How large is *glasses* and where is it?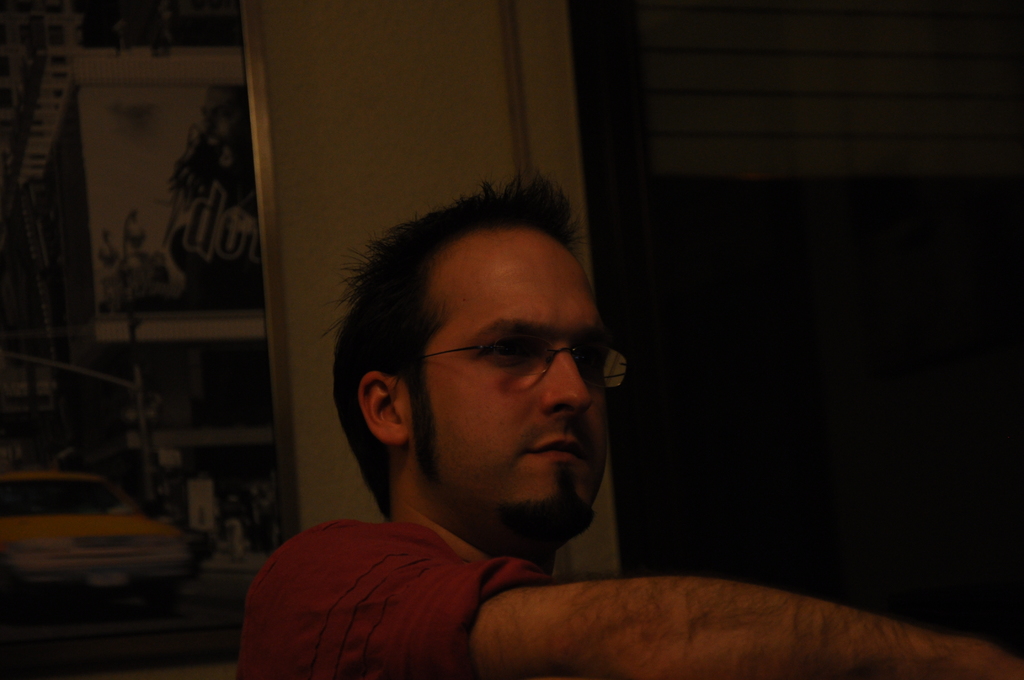
Bounding box: 413:325:631:398.
